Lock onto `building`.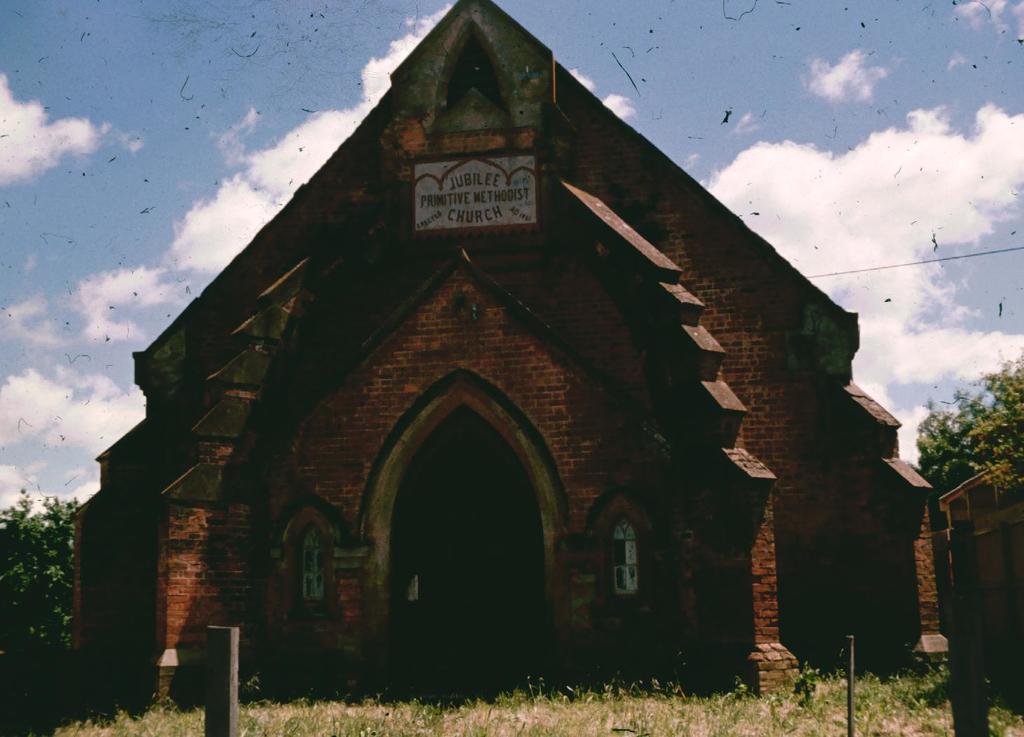
Locked: crop(0, 0, 1023, 736).
